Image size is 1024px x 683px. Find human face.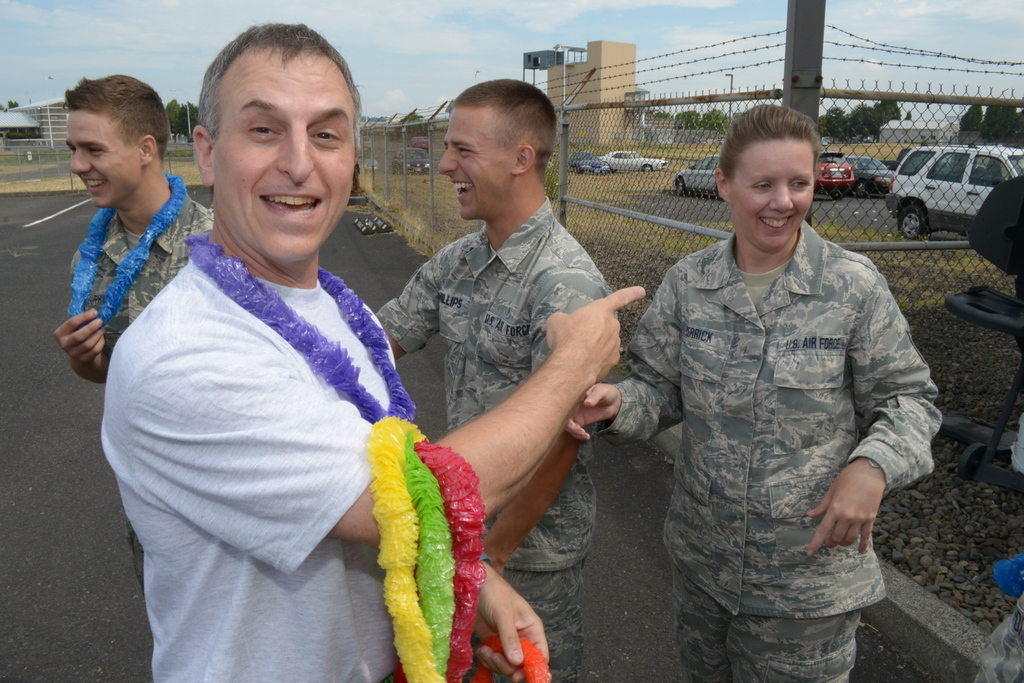
[73, 108, 143, 211].
